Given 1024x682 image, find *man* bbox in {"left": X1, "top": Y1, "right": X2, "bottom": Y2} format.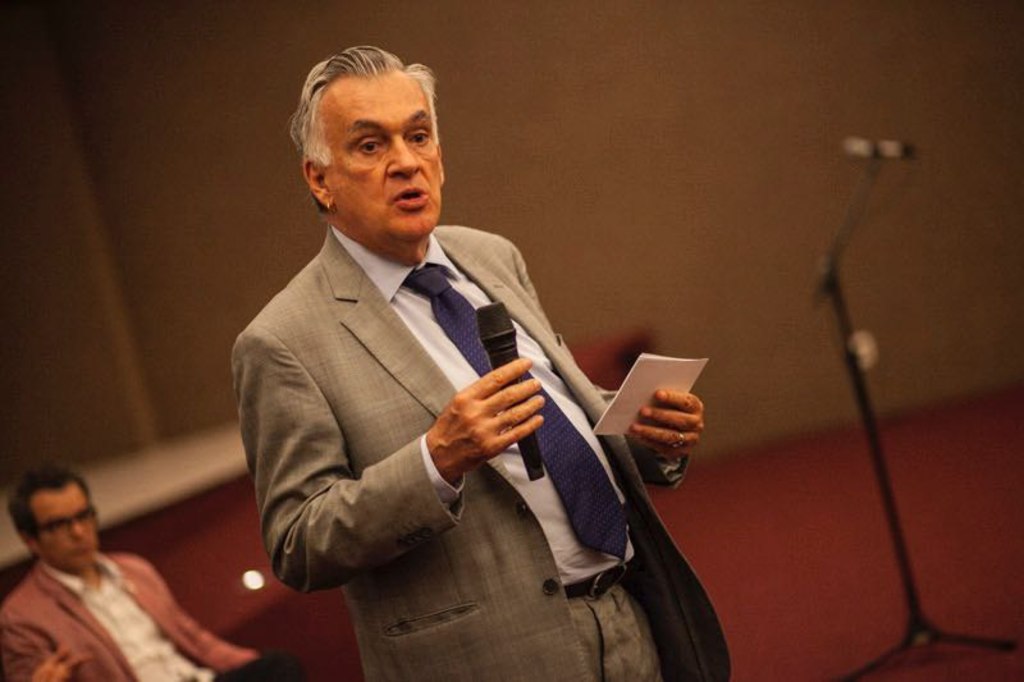
{"left": 0, "top": 461, "right": 303, "bottom": 679}.
